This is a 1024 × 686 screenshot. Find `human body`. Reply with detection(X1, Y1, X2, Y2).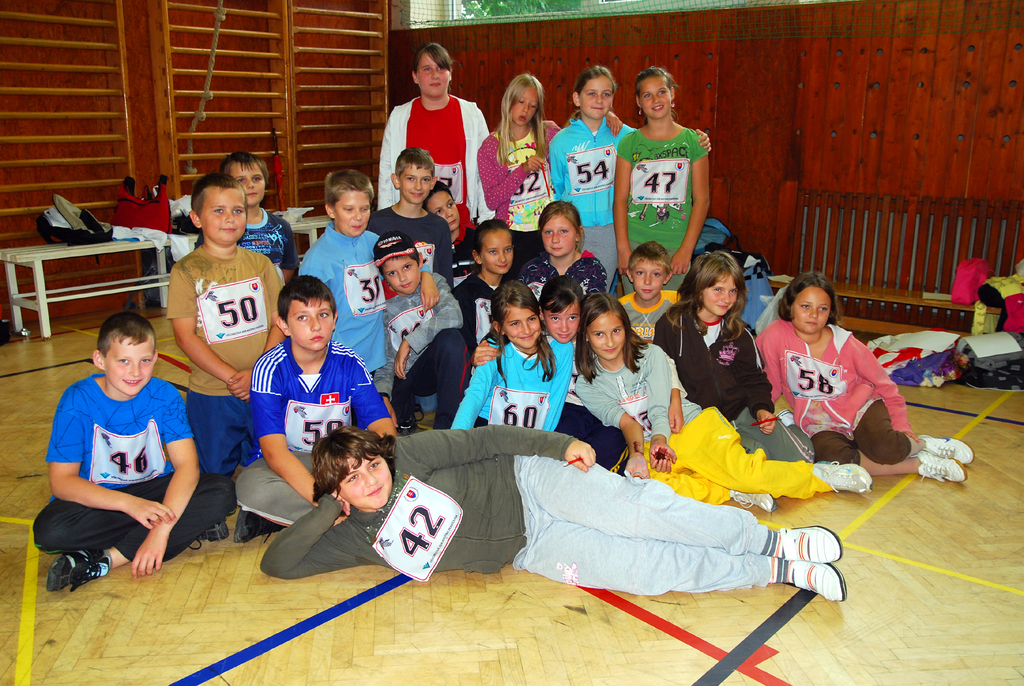
detection(236, 337, 409, 544).
